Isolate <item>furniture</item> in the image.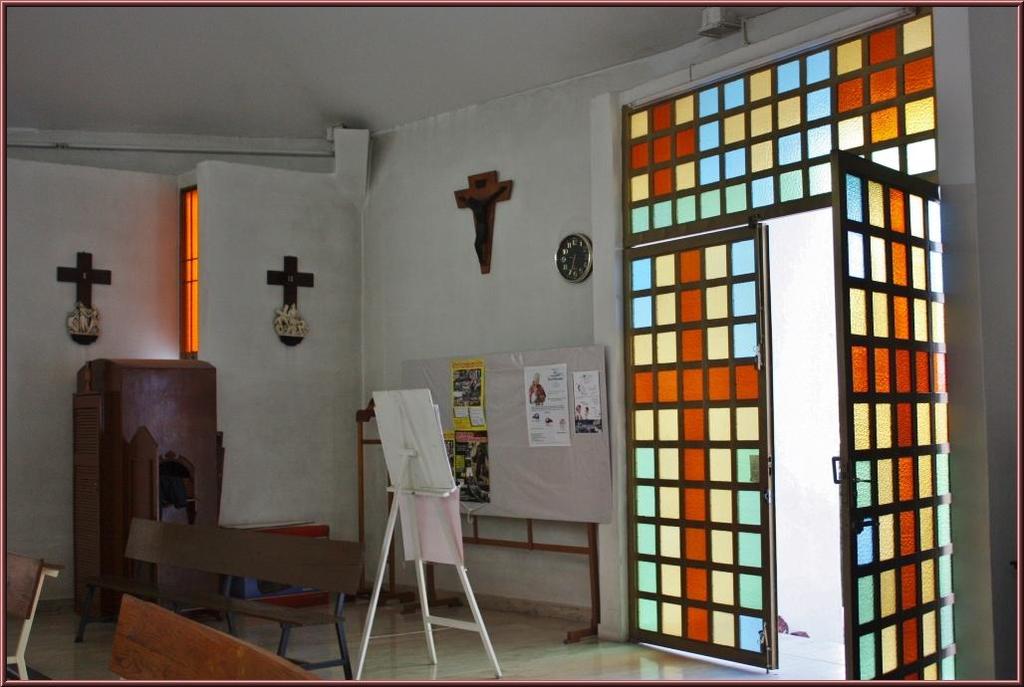
Isolated region: [353,447,502,679].
